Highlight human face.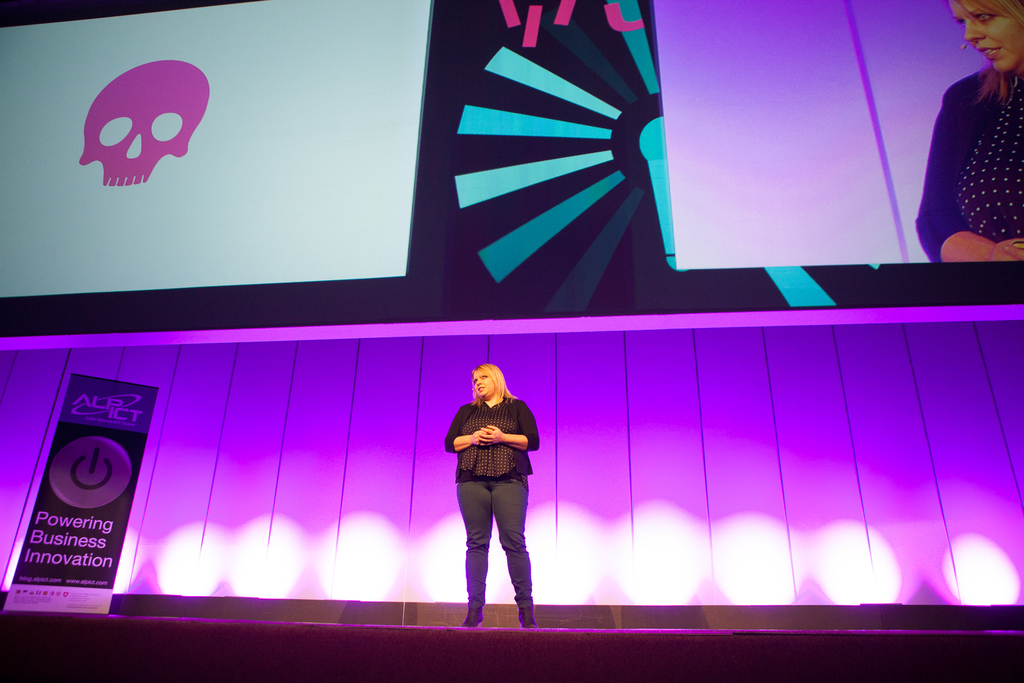
Highlighted region: bbox=[954, 0, 1023, 70].
